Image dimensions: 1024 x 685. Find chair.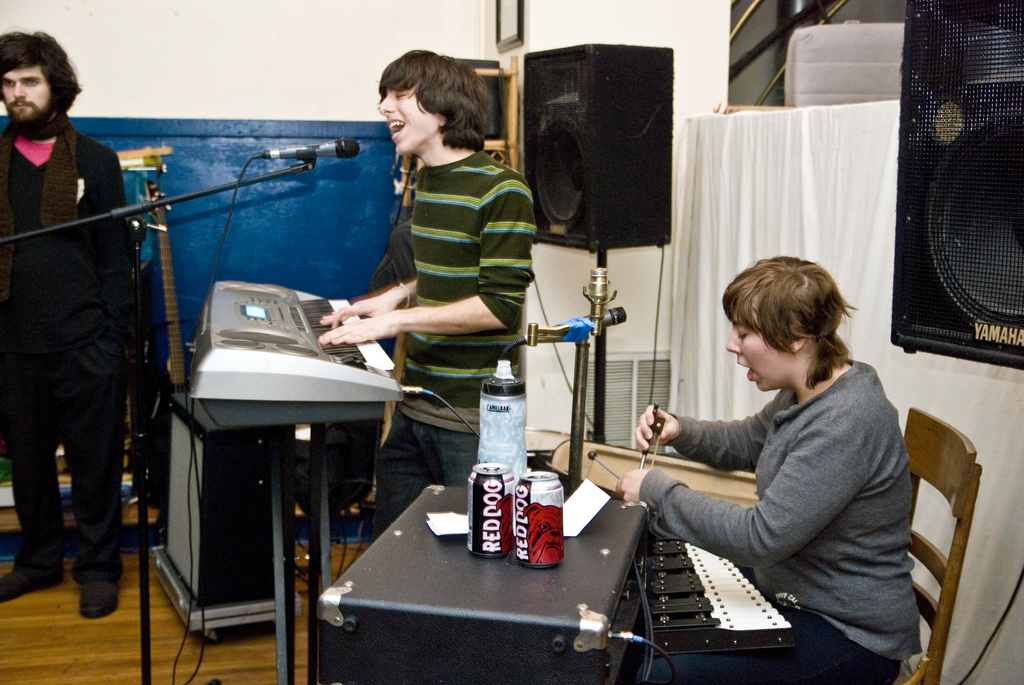
left=858, top=402, right=970, bottom=684.
